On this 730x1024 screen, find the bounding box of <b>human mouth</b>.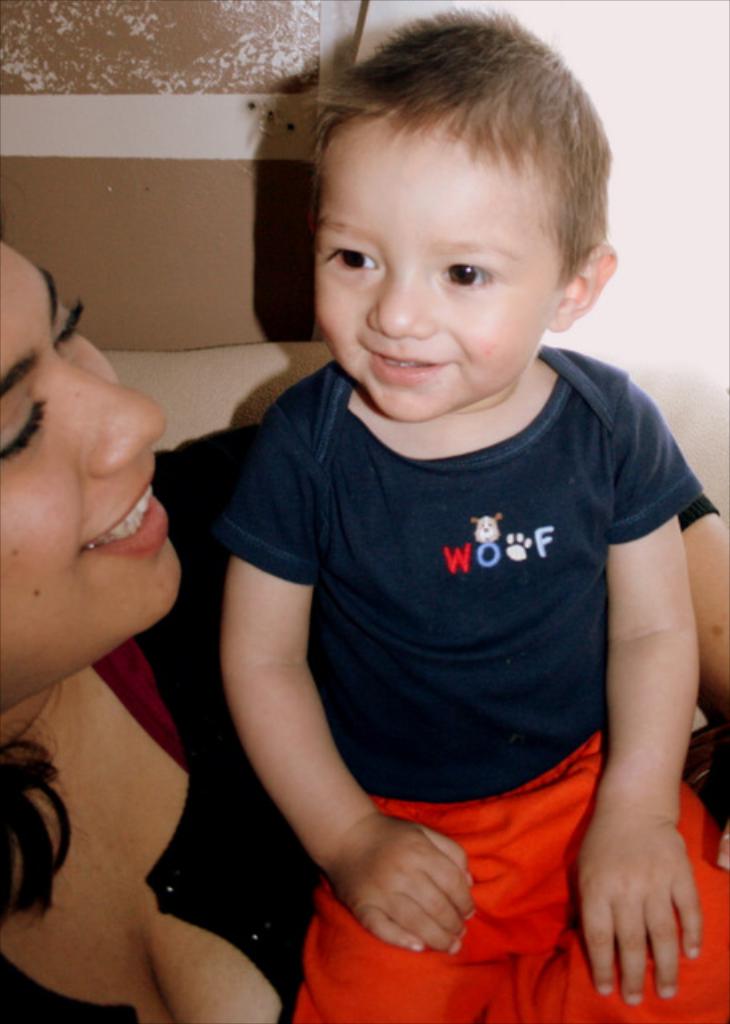
Bounding box: (left=83, top=477, right=171, bottom=554).
